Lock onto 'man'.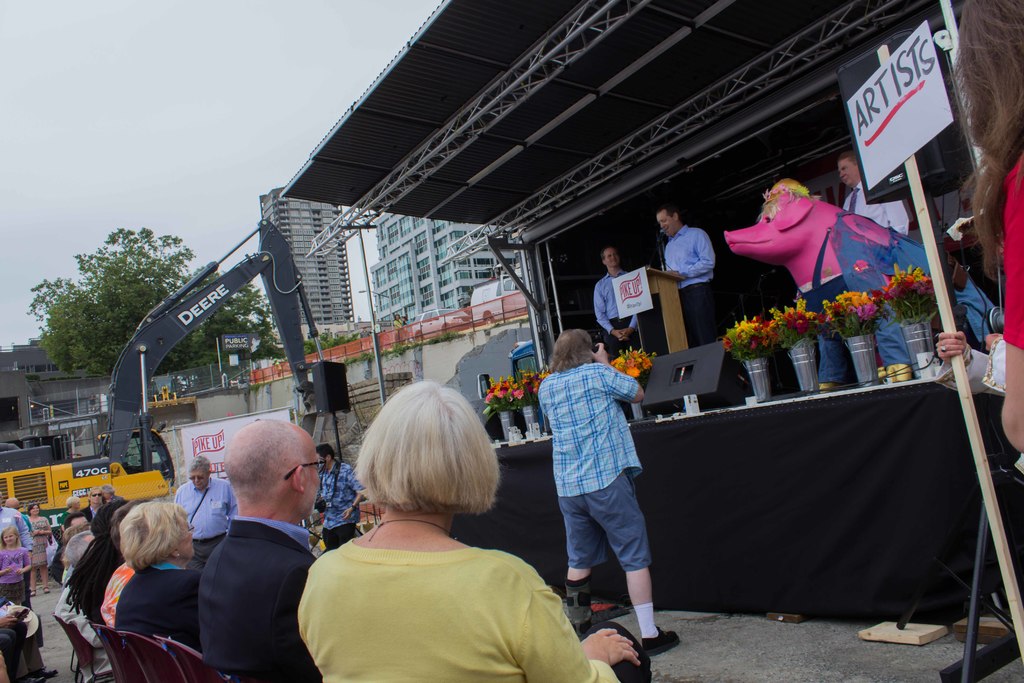
Locked: (left=835, top=151, right=911, bottom=238).
